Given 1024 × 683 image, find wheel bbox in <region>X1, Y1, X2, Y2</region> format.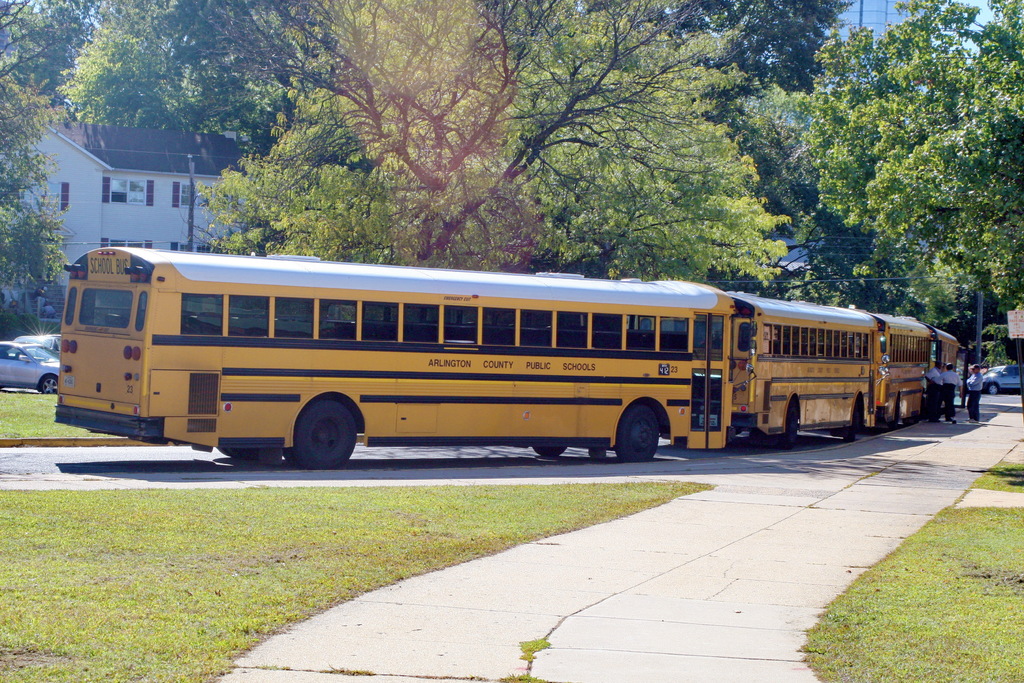
<region>988, 382, 998, 395</region>.
